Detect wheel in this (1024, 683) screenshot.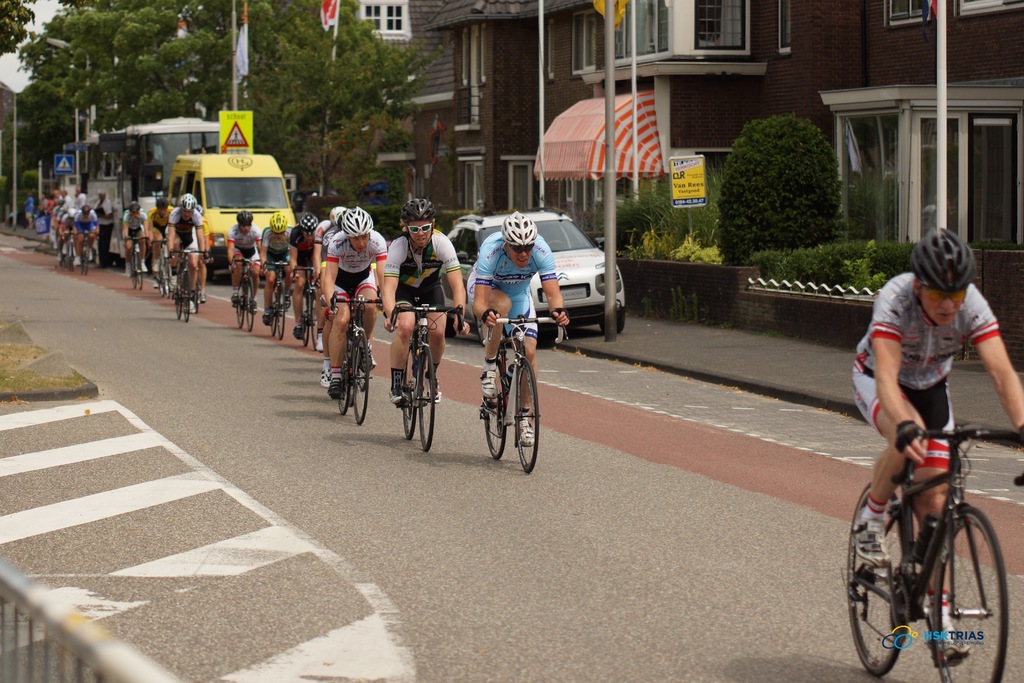
Detection: Rect(245, 278, 255, 332).
